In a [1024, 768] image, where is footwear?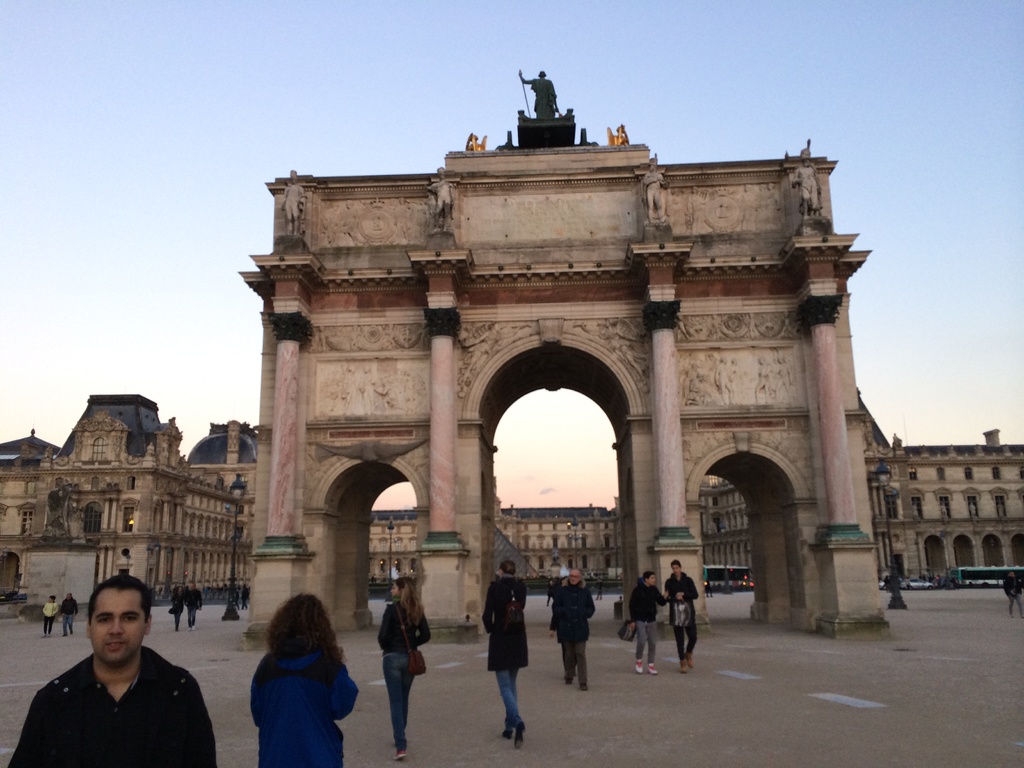
box=[187, 623, 195, 631].
